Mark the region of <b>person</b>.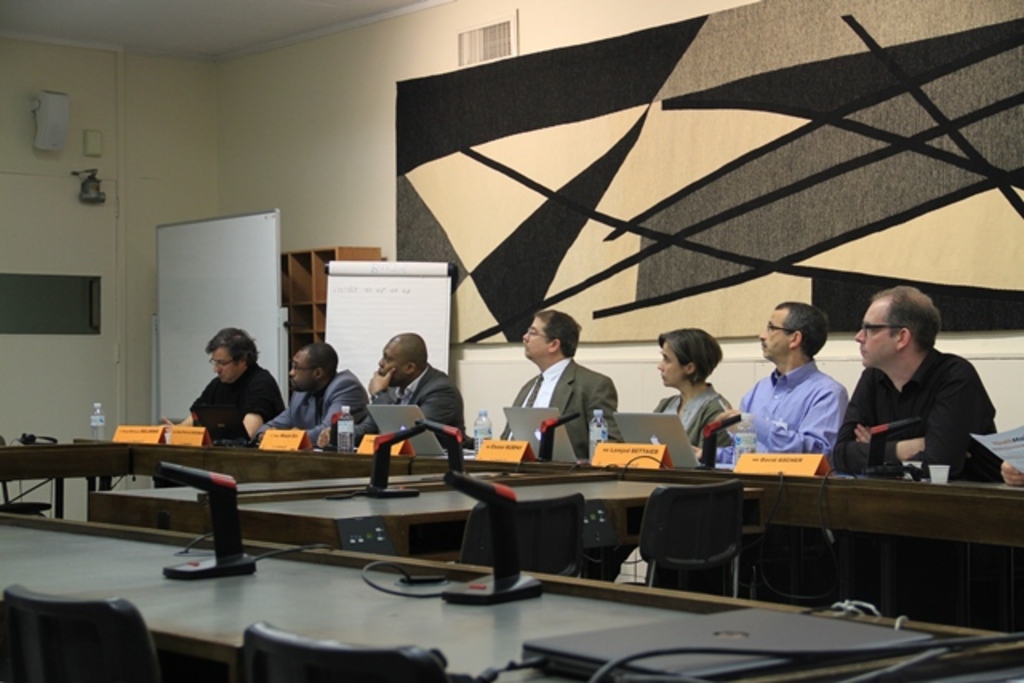
Region: <box>250,341,370,443</box>.
